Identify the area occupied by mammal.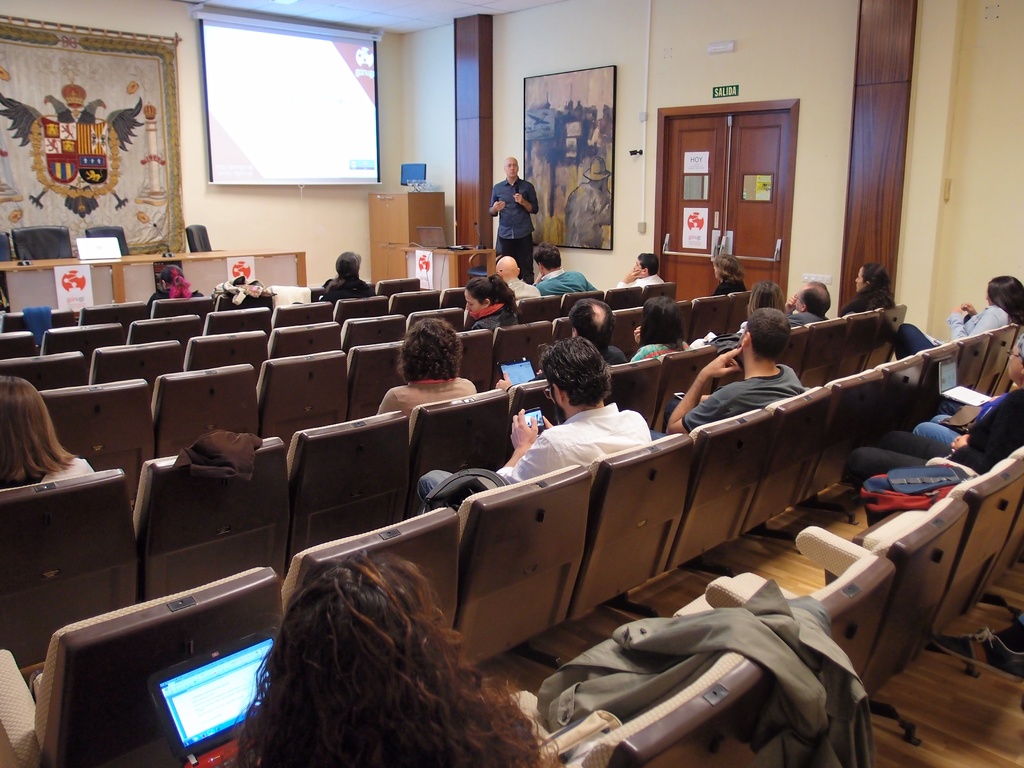
Area: (382,321,477,415).
